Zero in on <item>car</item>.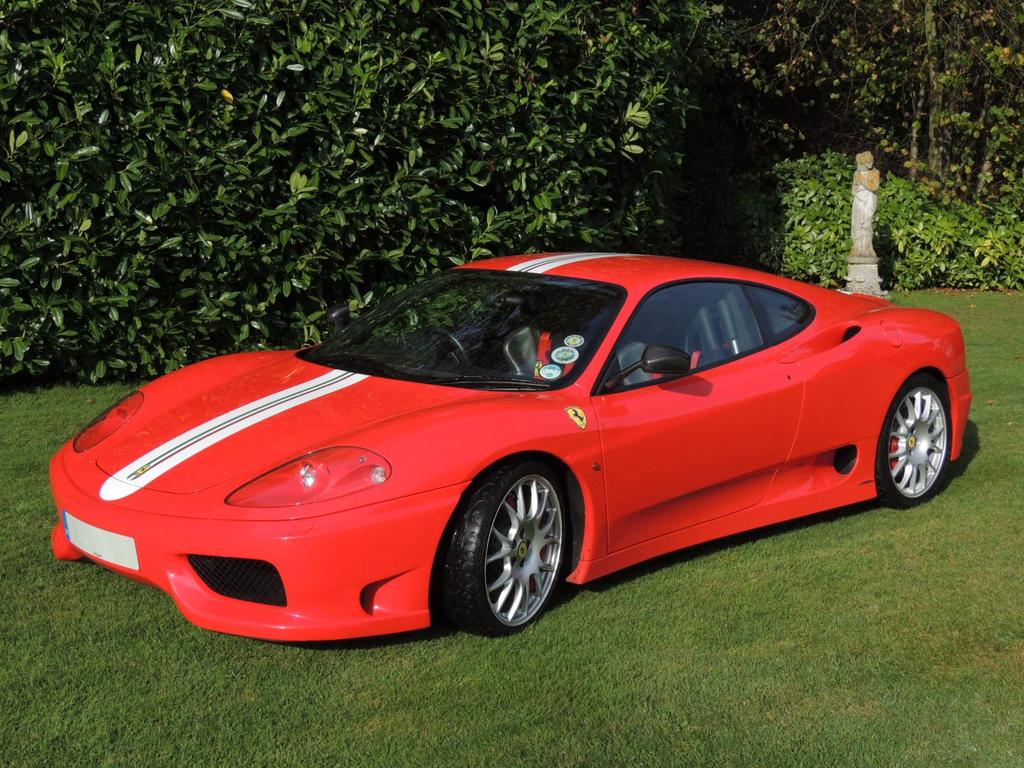
Zeroed in: [left=40, top=240, right=978, bottom=638].
